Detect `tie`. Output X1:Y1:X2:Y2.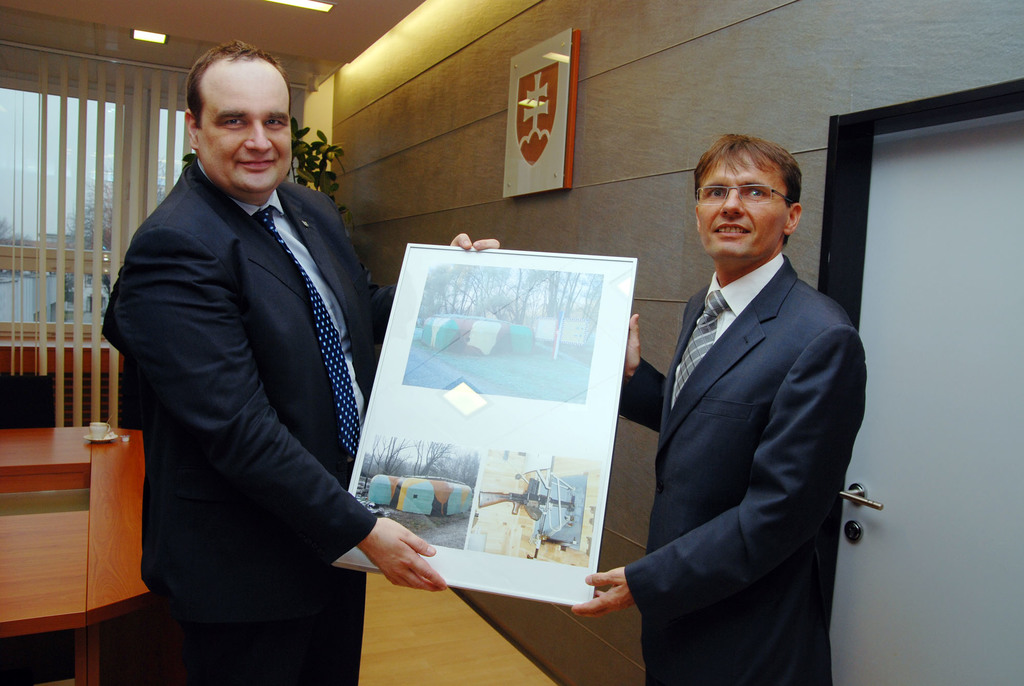
248:201:359:459.
